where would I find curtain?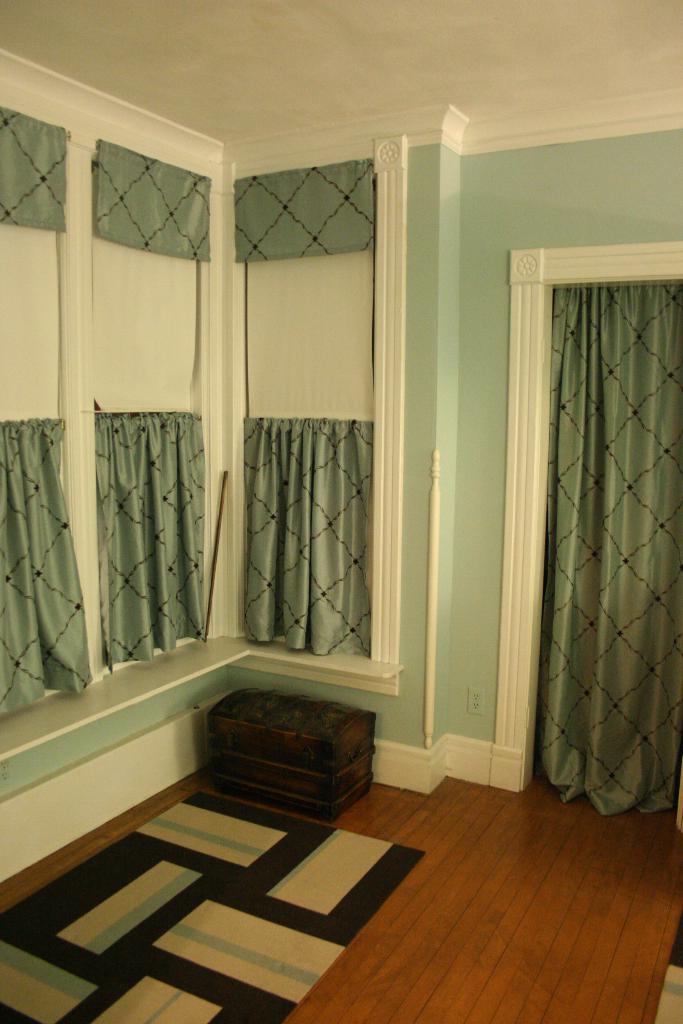
At 218:175:389:269.
